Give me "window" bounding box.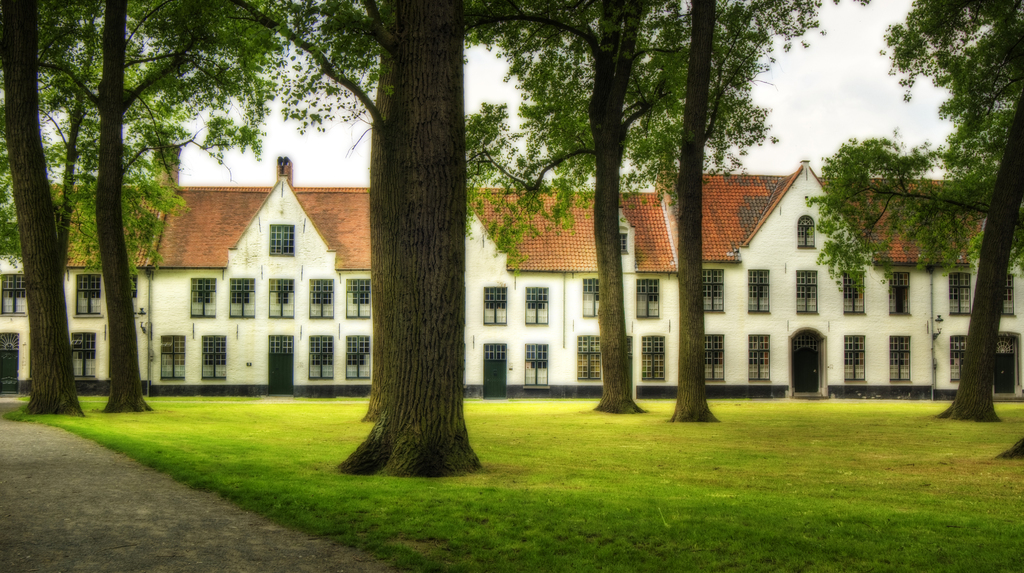
<region>796, 270, 817, 313</region>.
